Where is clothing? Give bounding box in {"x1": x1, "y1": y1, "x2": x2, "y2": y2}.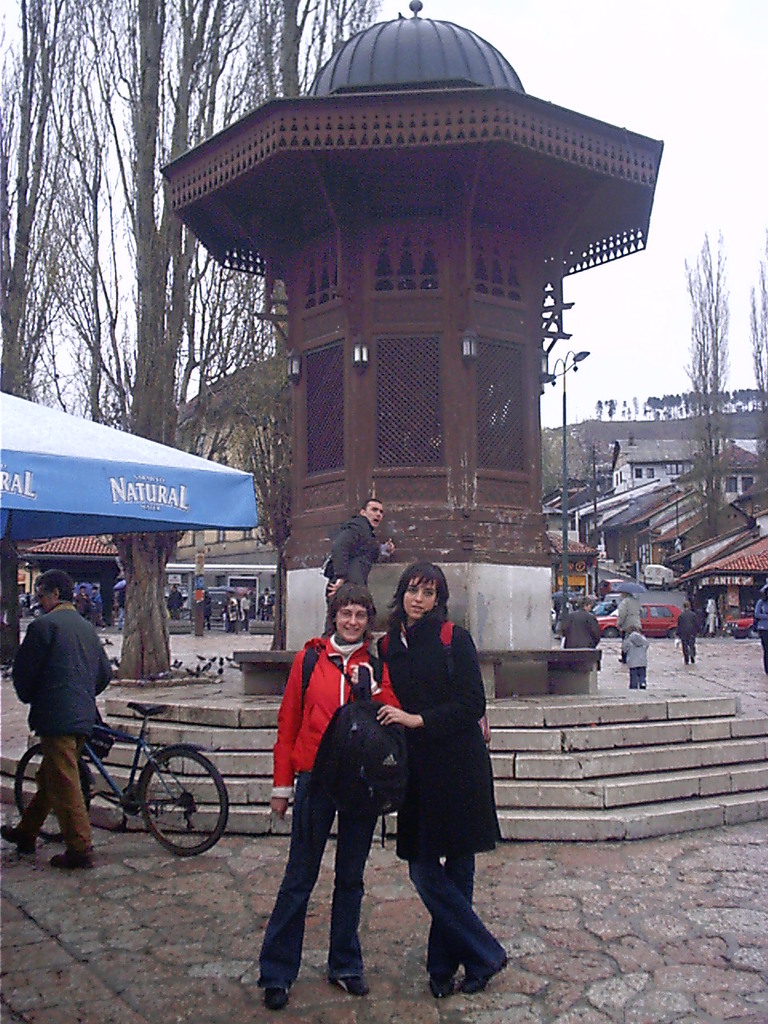
{"x1": 621, "y1": 597, "x2": 644, "y2": 629}.
